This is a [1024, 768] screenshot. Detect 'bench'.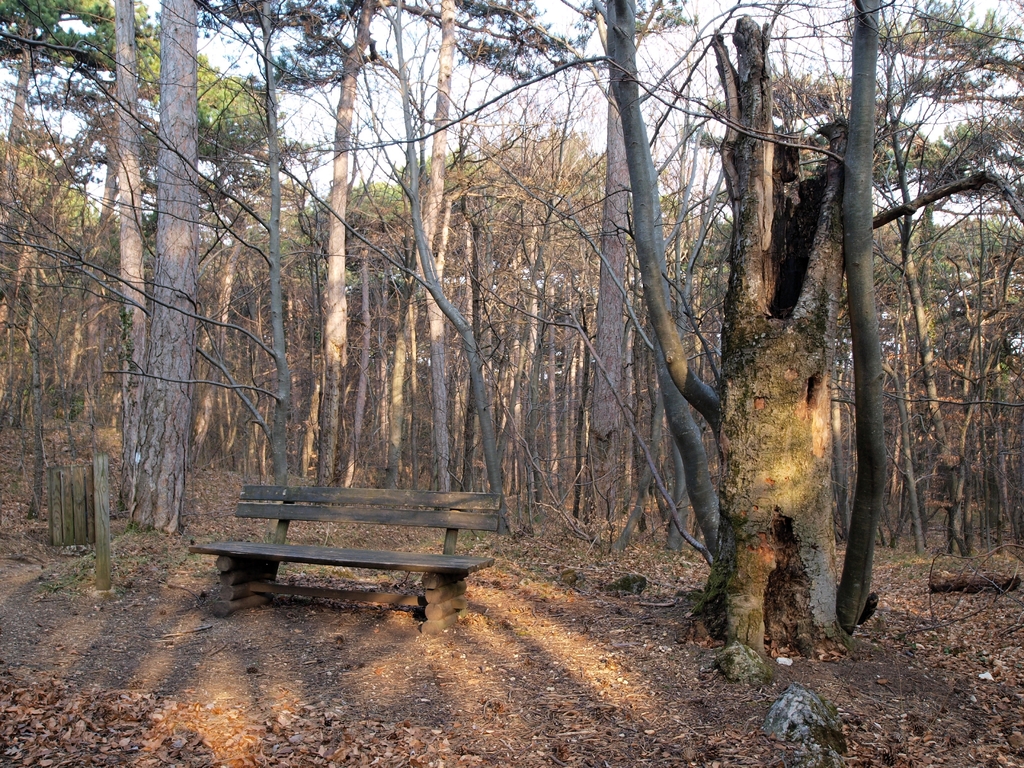
198:500:499:628.
